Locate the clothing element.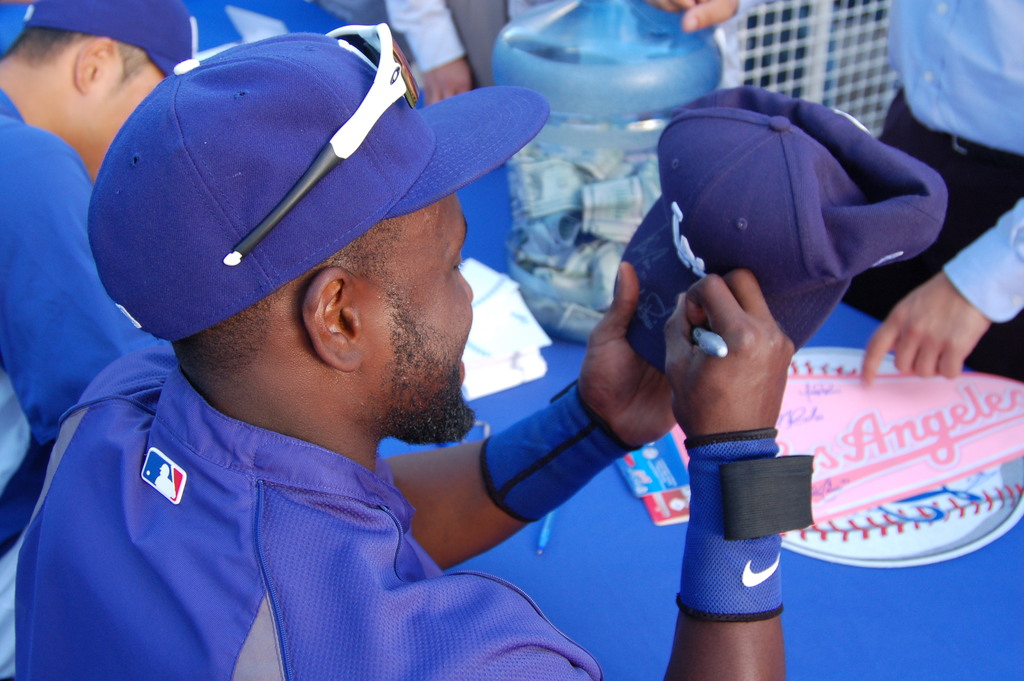
Element bbox: pyautogui.locateOnScreen(8, 346, 604, 680).
